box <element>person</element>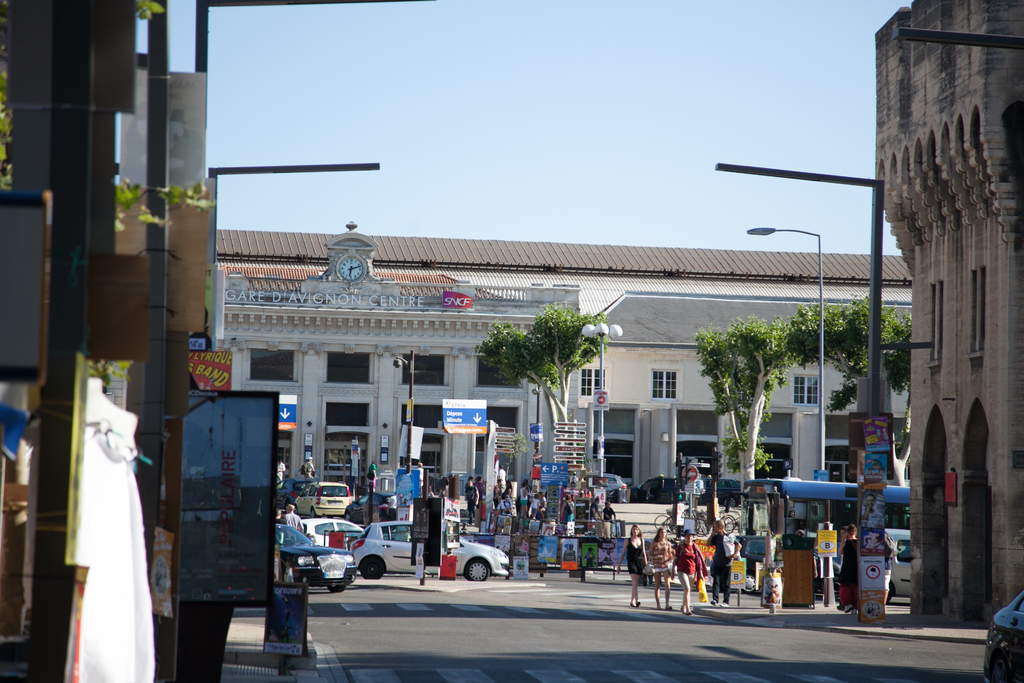
Rect(463, 475, 479, 521)
